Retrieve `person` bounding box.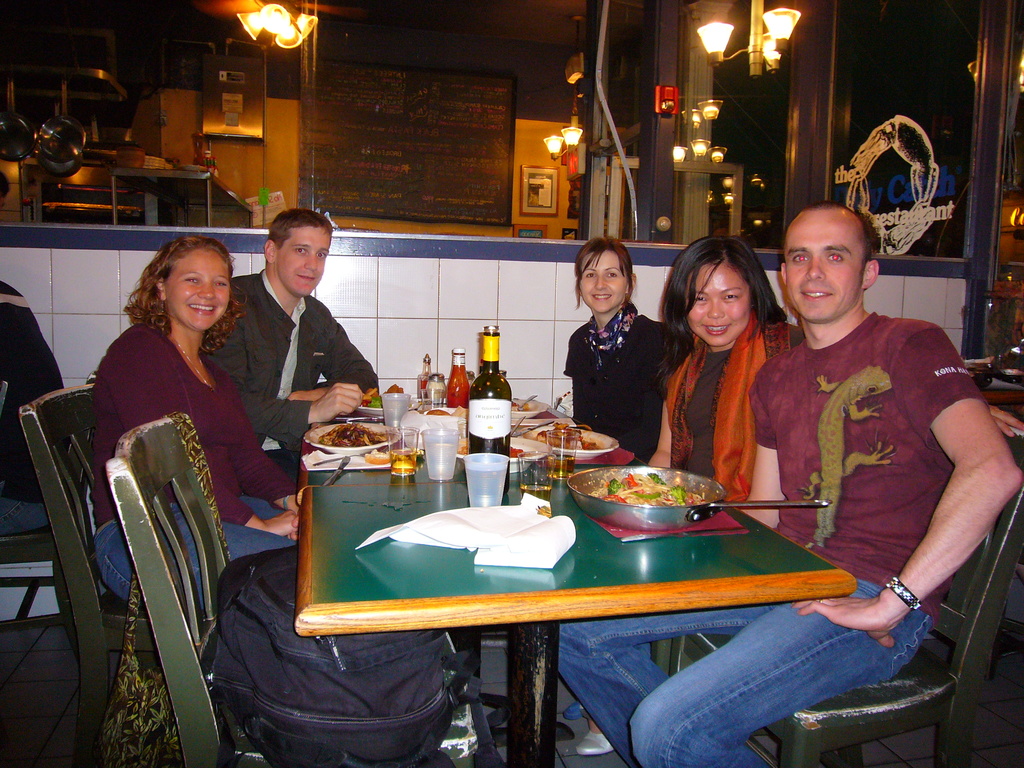
Bounding box: {"x1": 202, "y1": 204, "x2": 378, "y2": 483}.
